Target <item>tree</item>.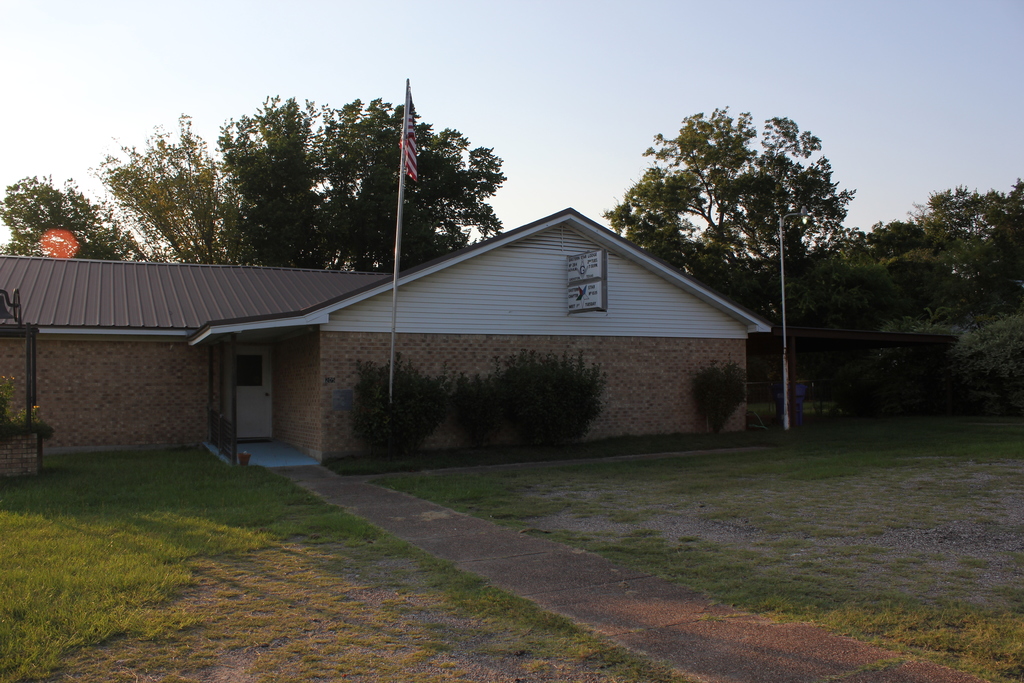
Target region: [97,129,241,260].
